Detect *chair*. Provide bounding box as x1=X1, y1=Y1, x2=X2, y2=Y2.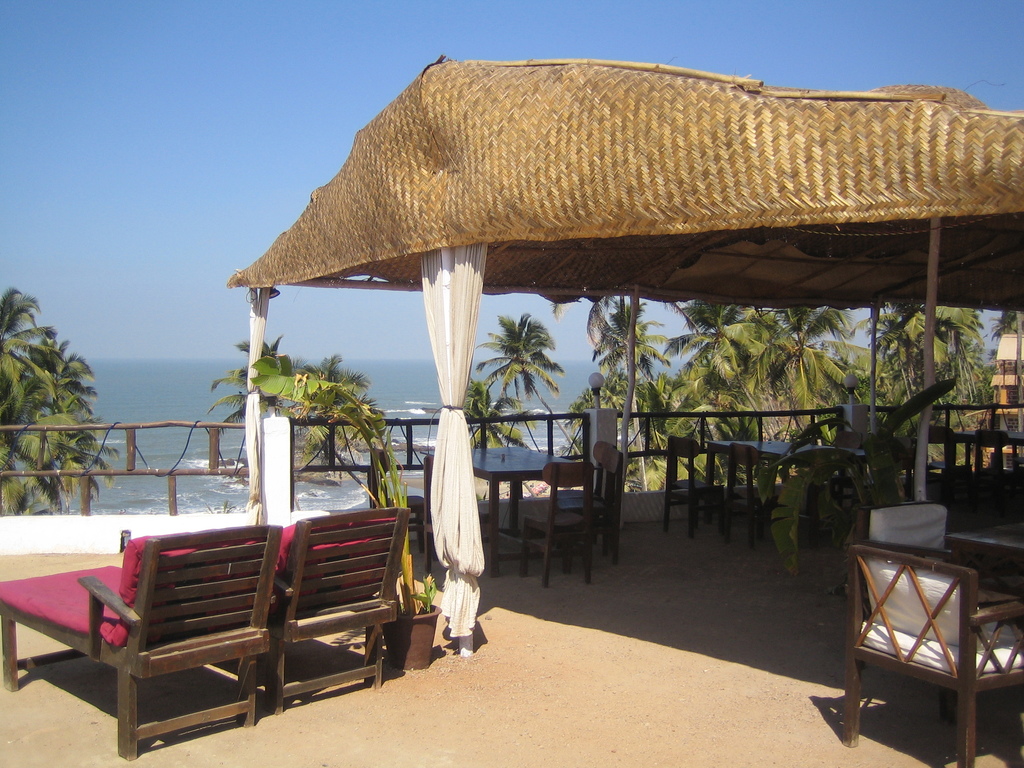
x1=854, y1=500, x2=954, y2=675.
